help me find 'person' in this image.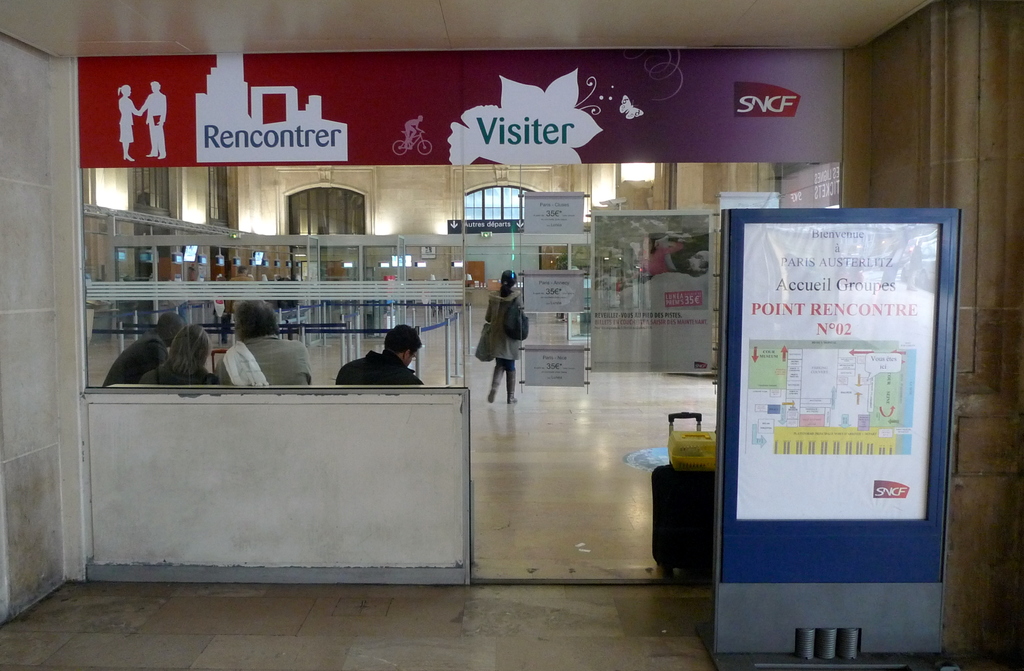
Found it: bbox=(482, 266, 524, 405).
